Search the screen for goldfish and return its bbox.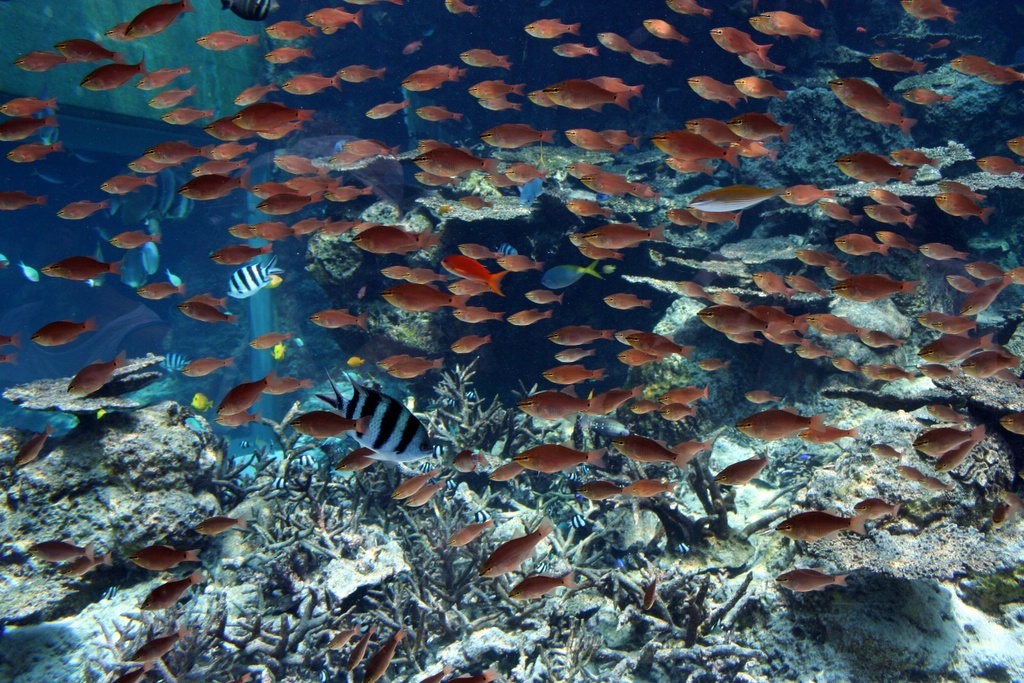
Found: (579, 381, 646, 416).
